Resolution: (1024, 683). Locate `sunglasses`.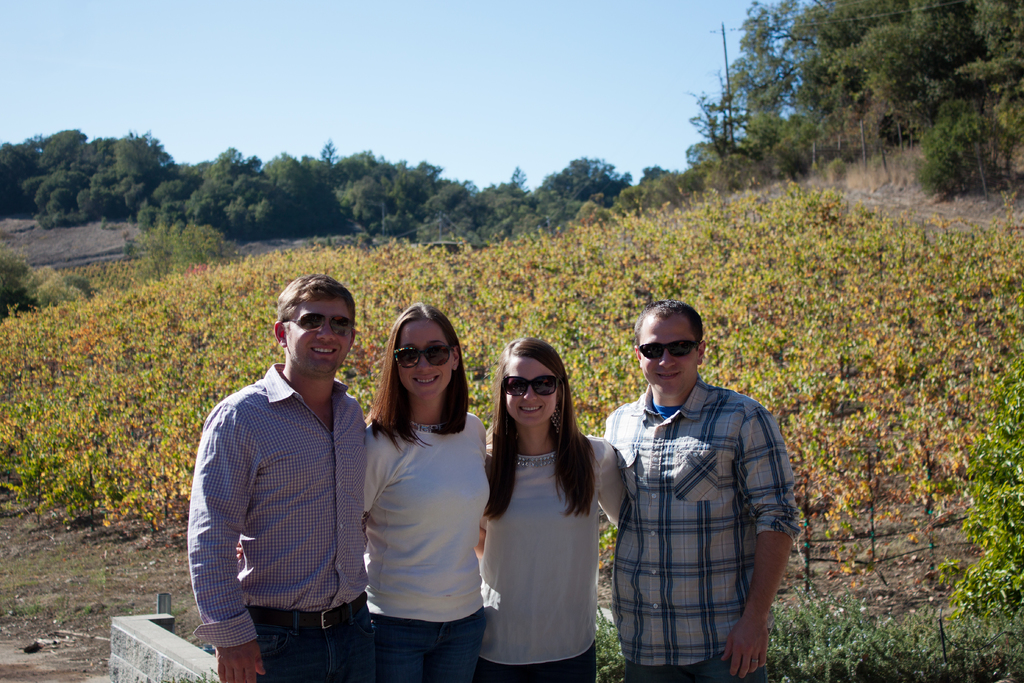
l=505, t=374, r=560, b=397.
